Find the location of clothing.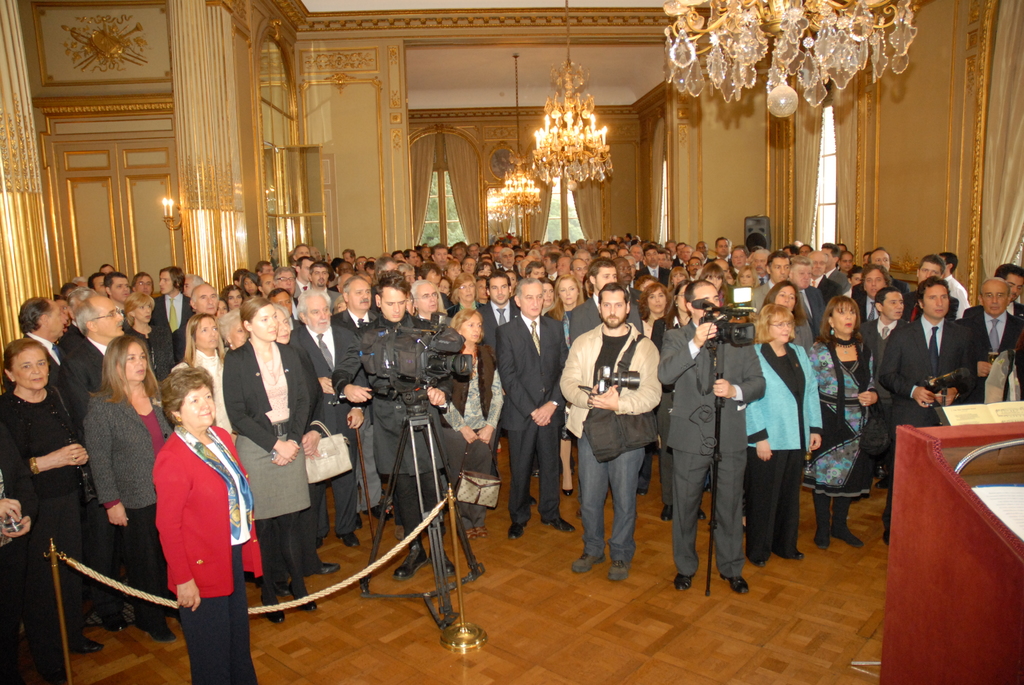
Location: <box>138,295,191,353</box>.
